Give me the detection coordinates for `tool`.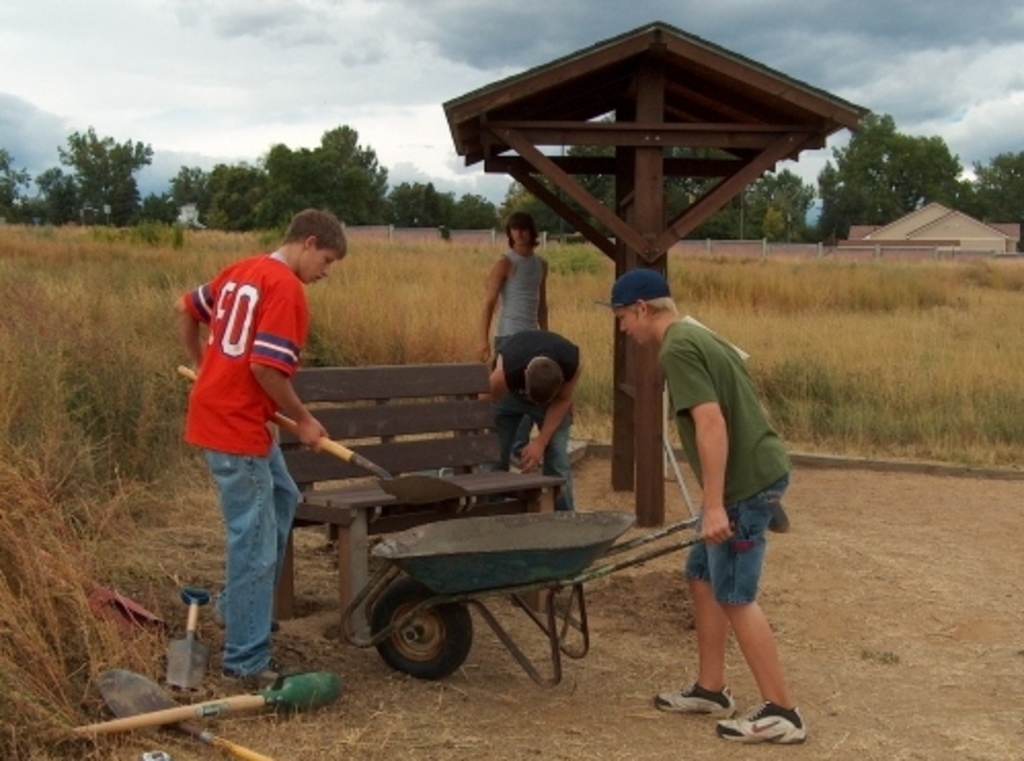
locate(84, 669, 271, 755).
